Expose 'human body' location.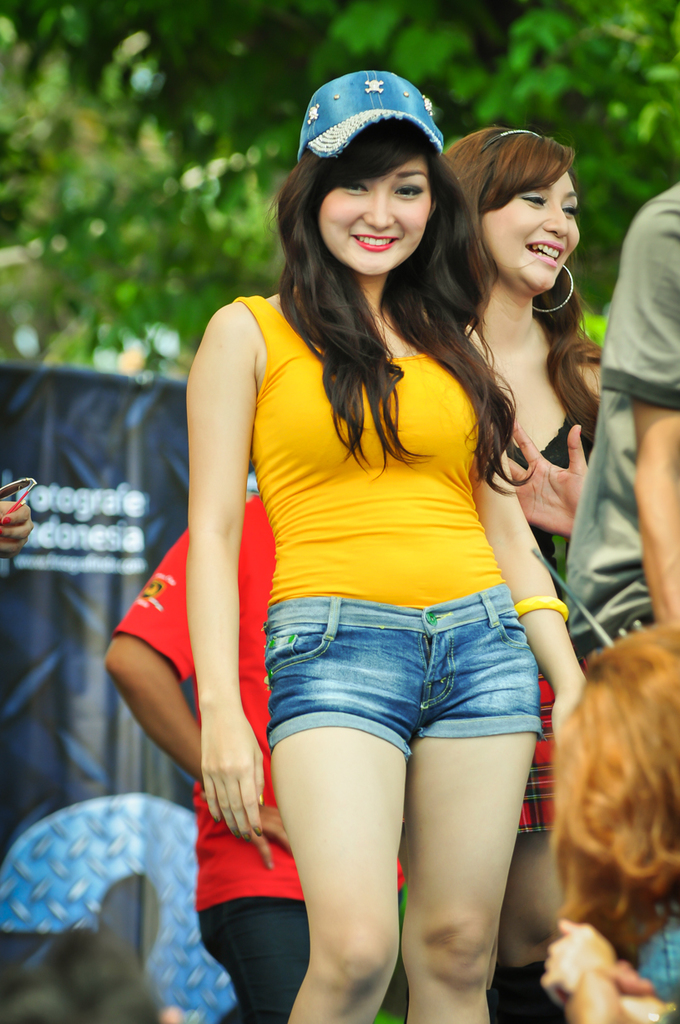
Exposed at 108/15/582/1023.
